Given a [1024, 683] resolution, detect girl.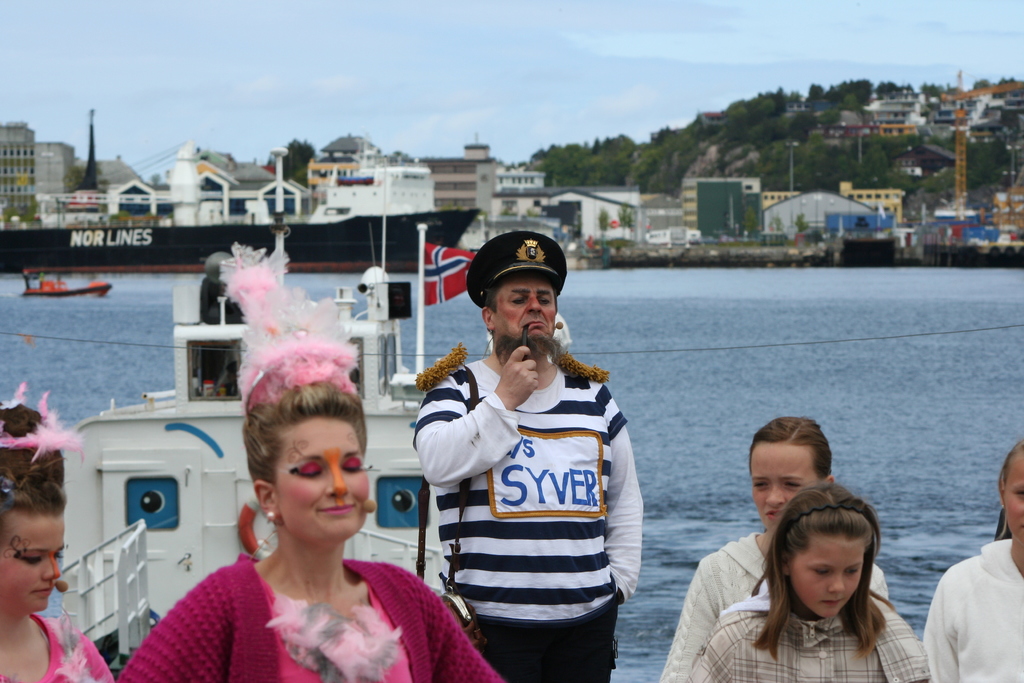
pyautogui.locateOnScreen(0, 379, 115, 682).
